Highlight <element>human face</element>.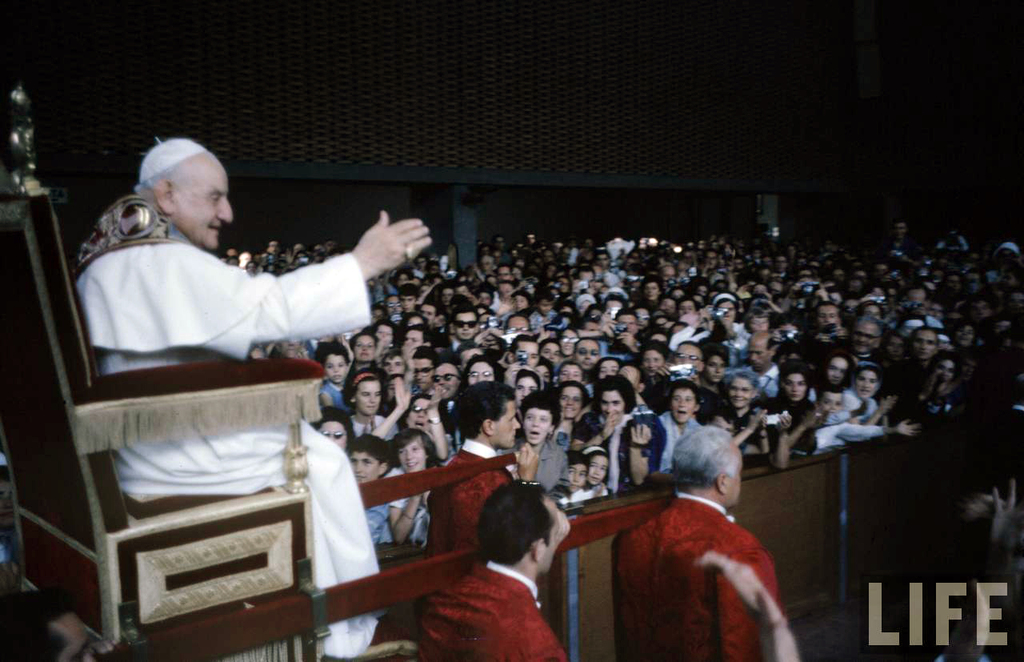
Highlighted region: {"x1": 714, "y1": 418, "x2": 733, "y2": 439}.
